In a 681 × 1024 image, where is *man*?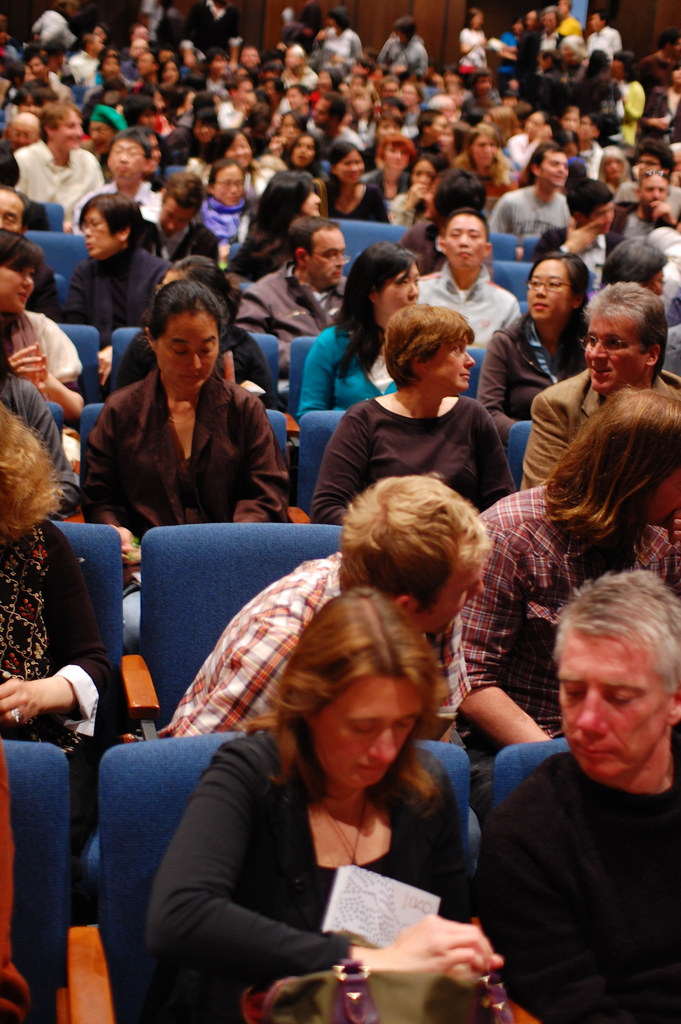
282 86 310 120.
